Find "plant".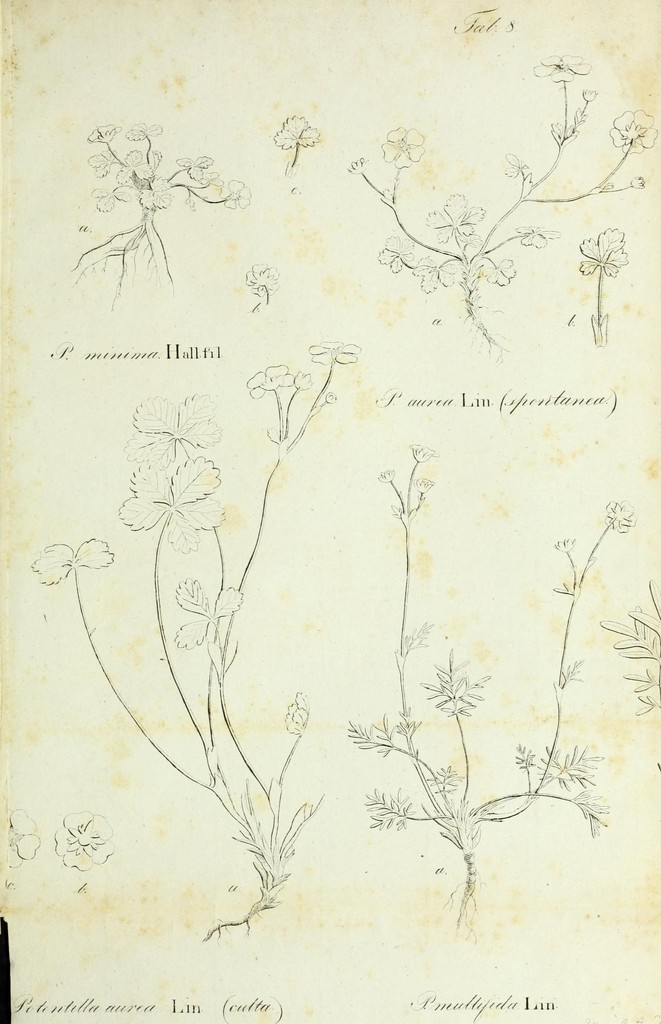
<box>337,444,637,946</box>.
